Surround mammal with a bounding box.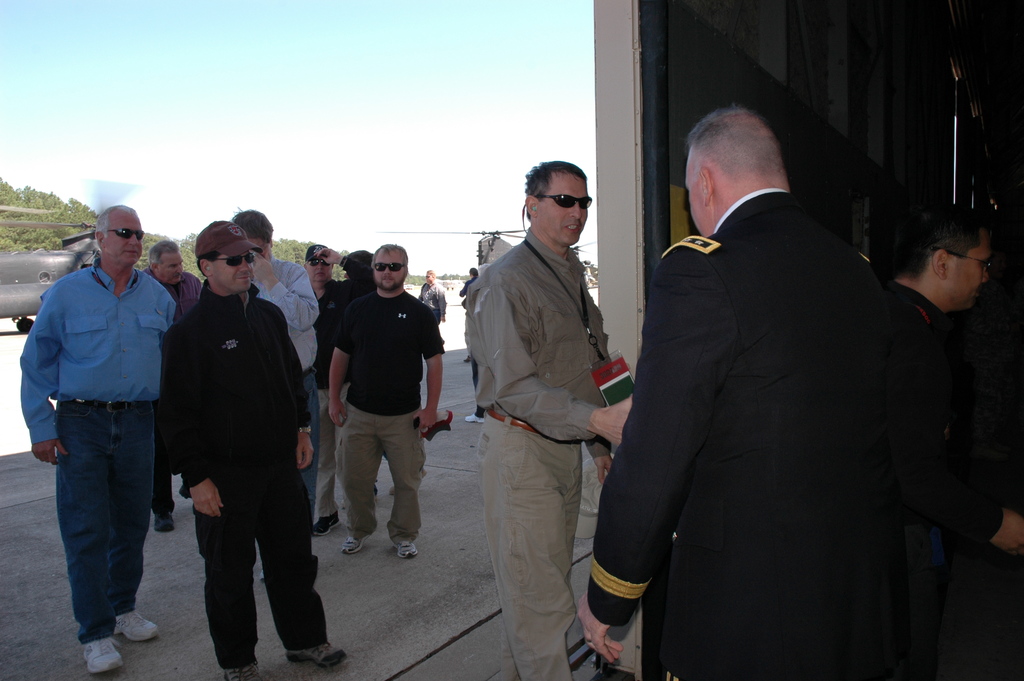
464/158/630/680.
